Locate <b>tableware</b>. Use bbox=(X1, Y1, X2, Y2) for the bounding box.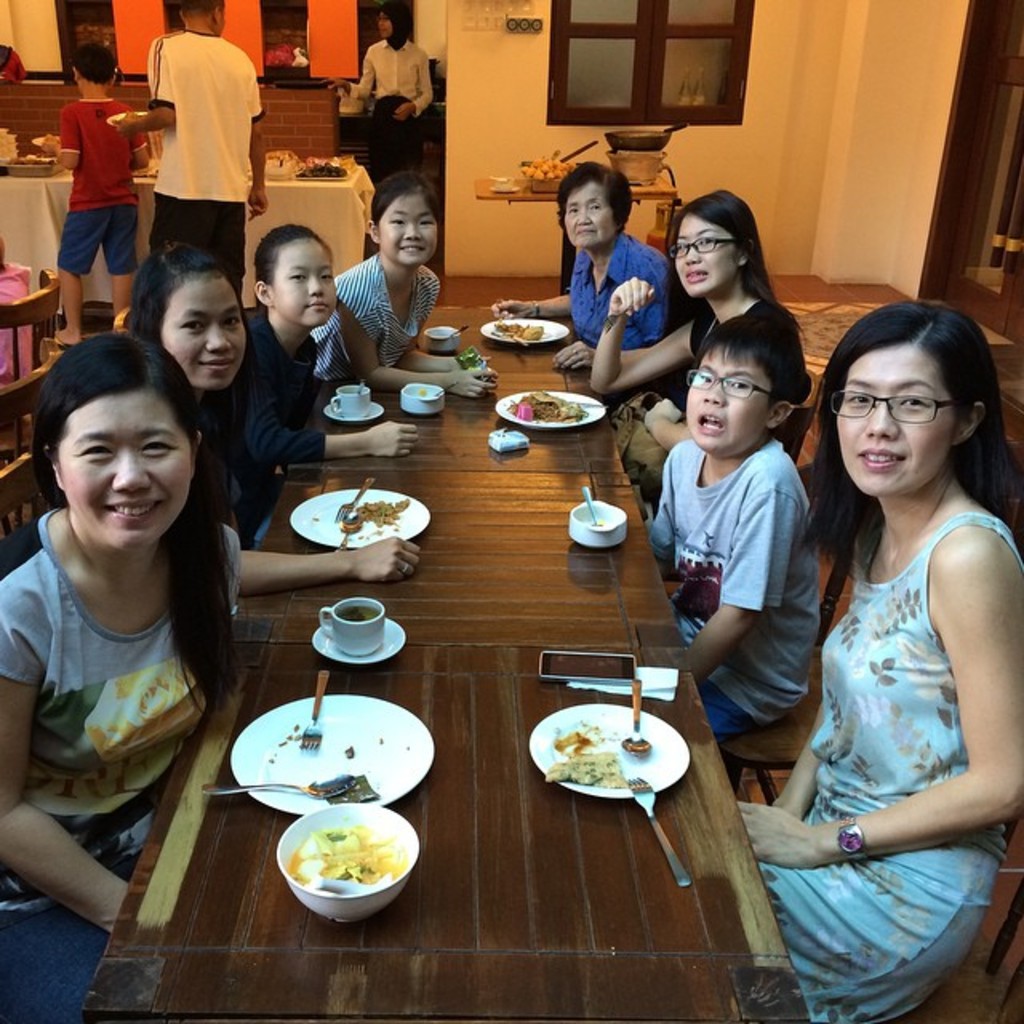
bbox=(555, 395, 611, 410).
